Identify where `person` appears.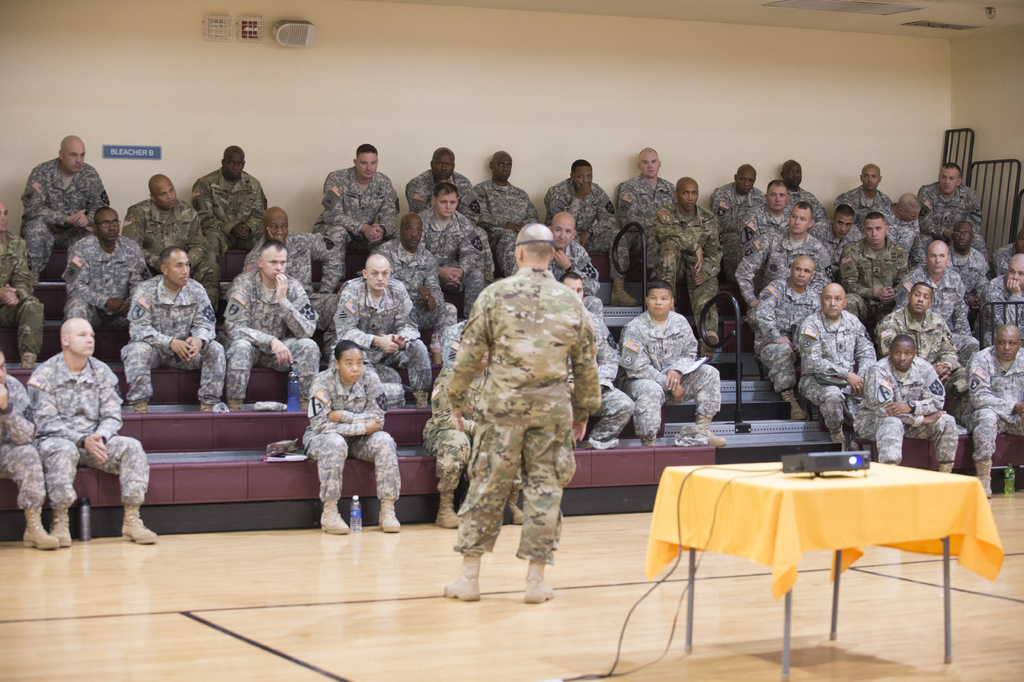
Appears at Rect(124, 169, 221, 309).
